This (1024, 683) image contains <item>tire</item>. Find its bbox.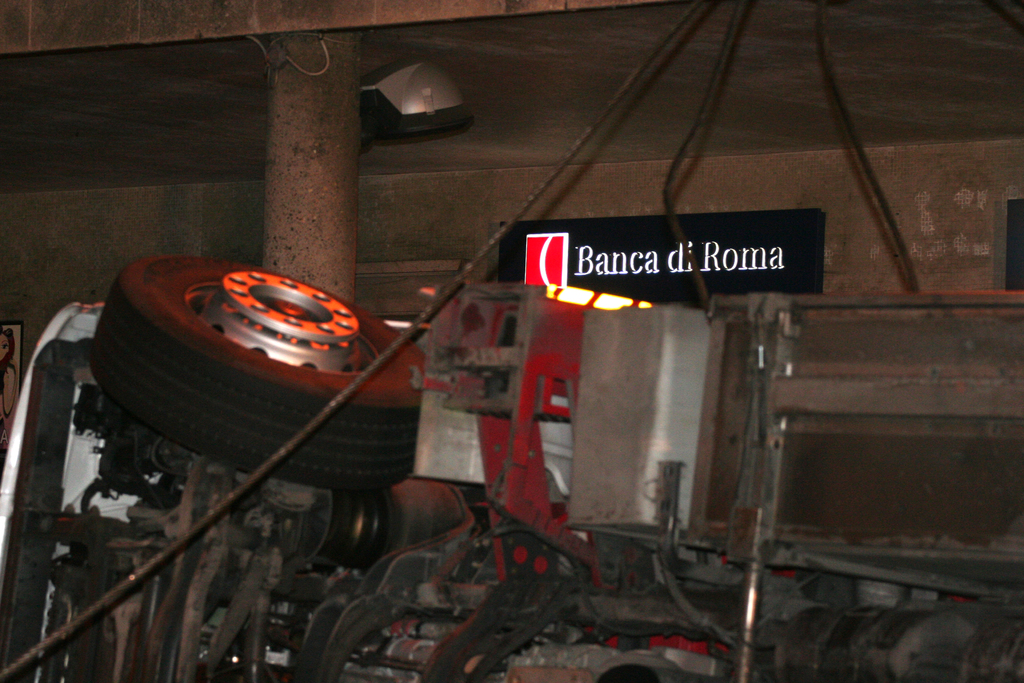
(88, 257, 424, 486).
